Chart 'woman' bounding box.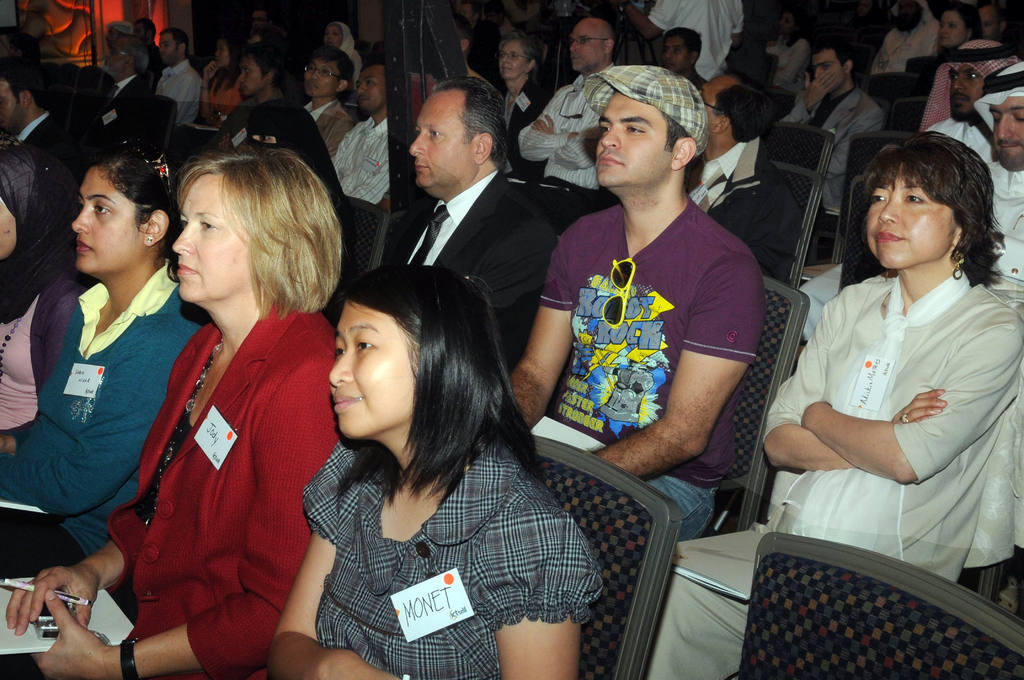
Charted: box=[498, 33, 552, 182].
